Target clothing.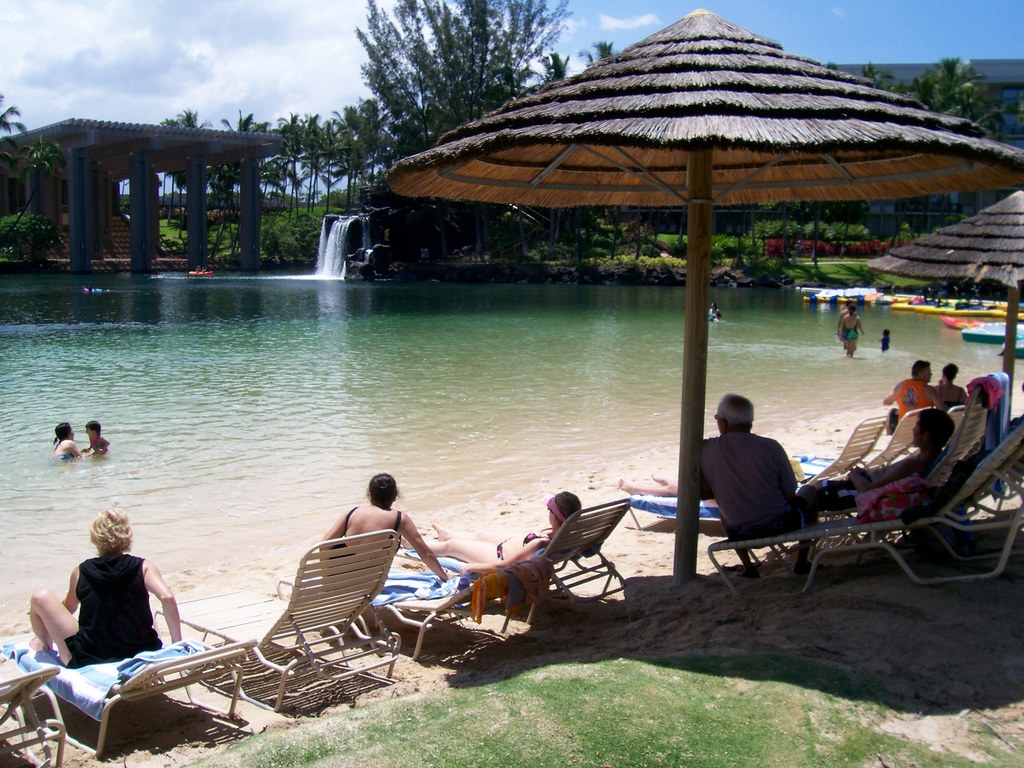
Target region: {"left": 700, "top": 430, "right": 810, "bottom": 547}.
